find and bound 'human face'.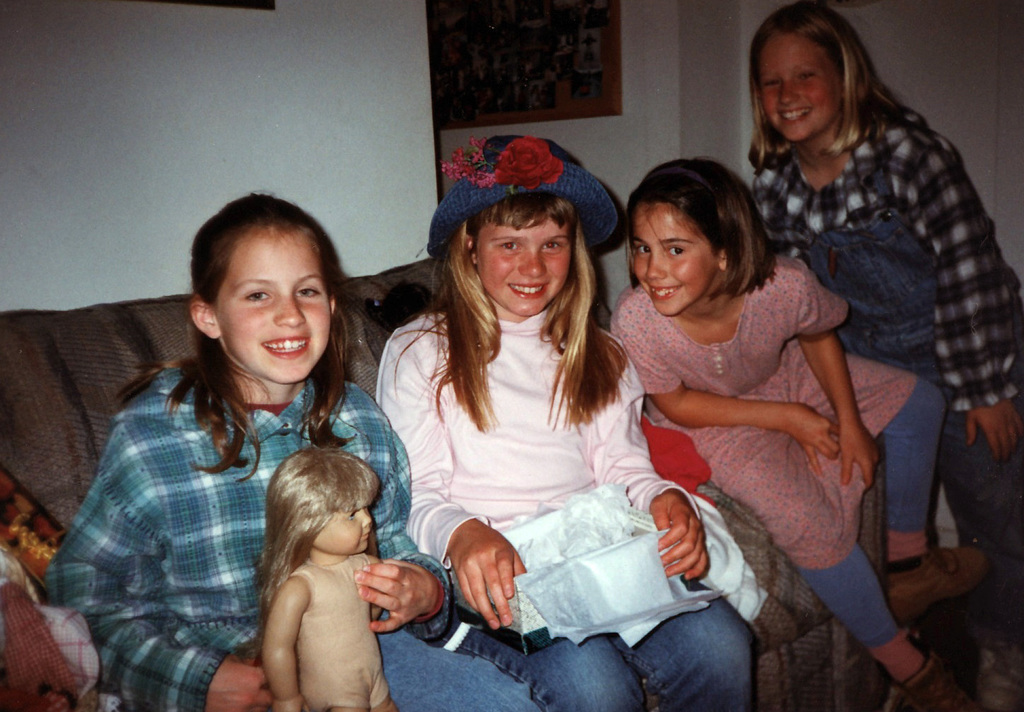
Bound: select_region(313, 509, 371, 554).
